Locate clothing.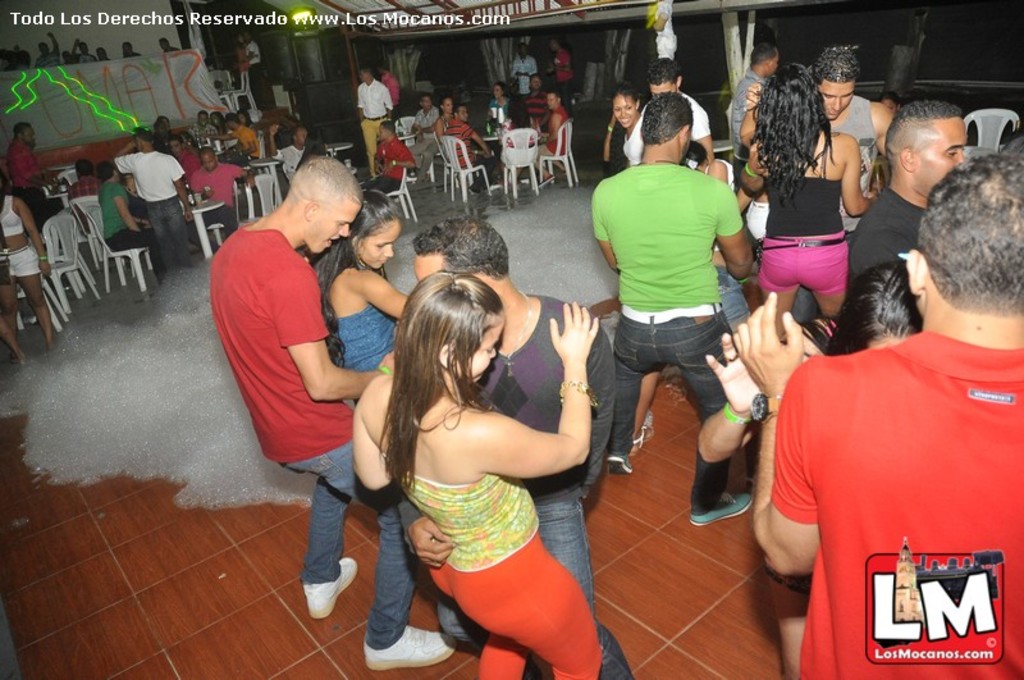
Bounding box: 362/77/397/161.
